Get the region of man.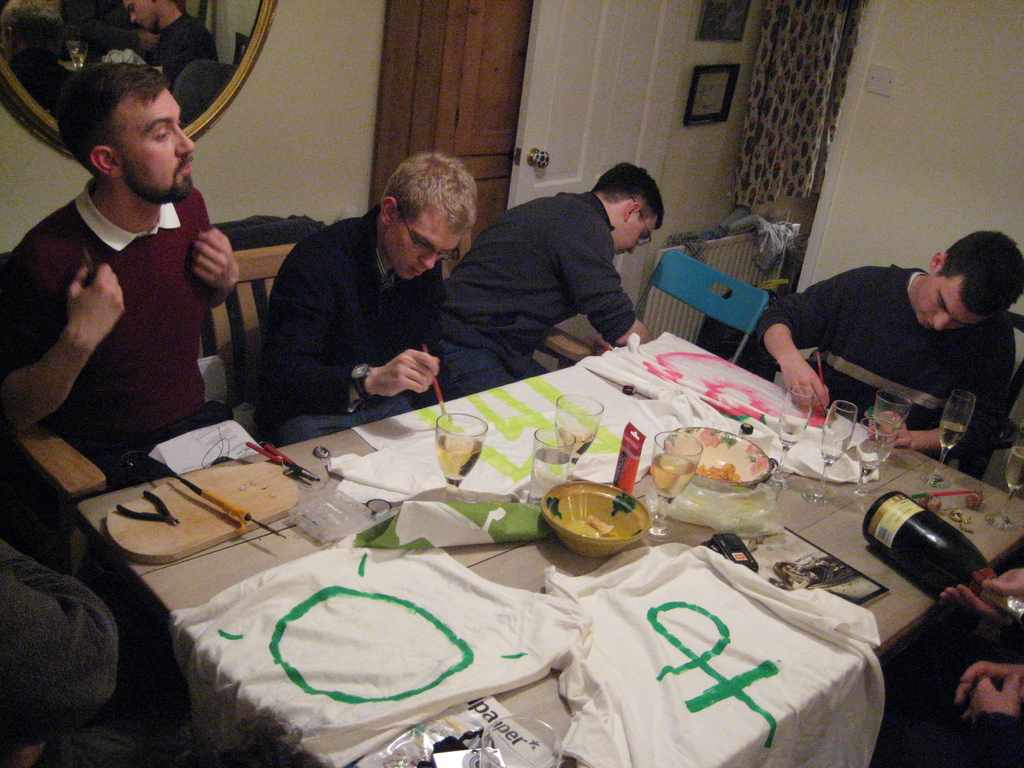
(left=0, top=58, right=239, bottom=490).
